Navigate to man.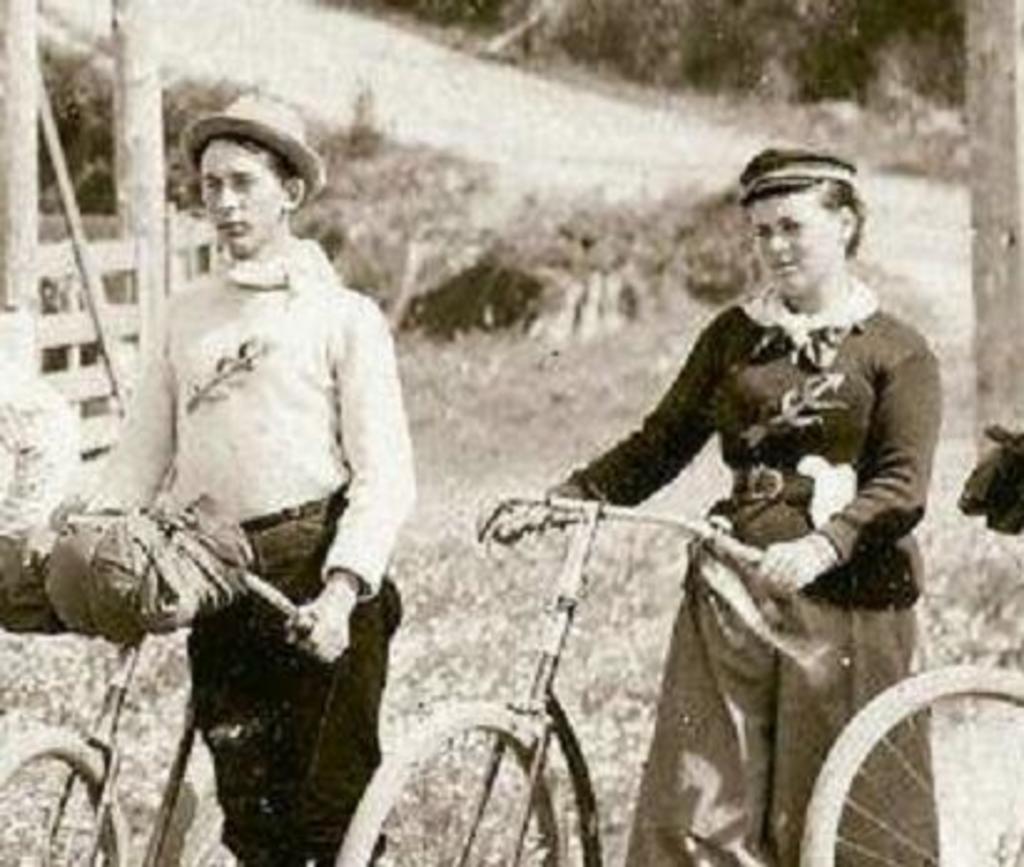
Navigation target: (60,107,419,815).
